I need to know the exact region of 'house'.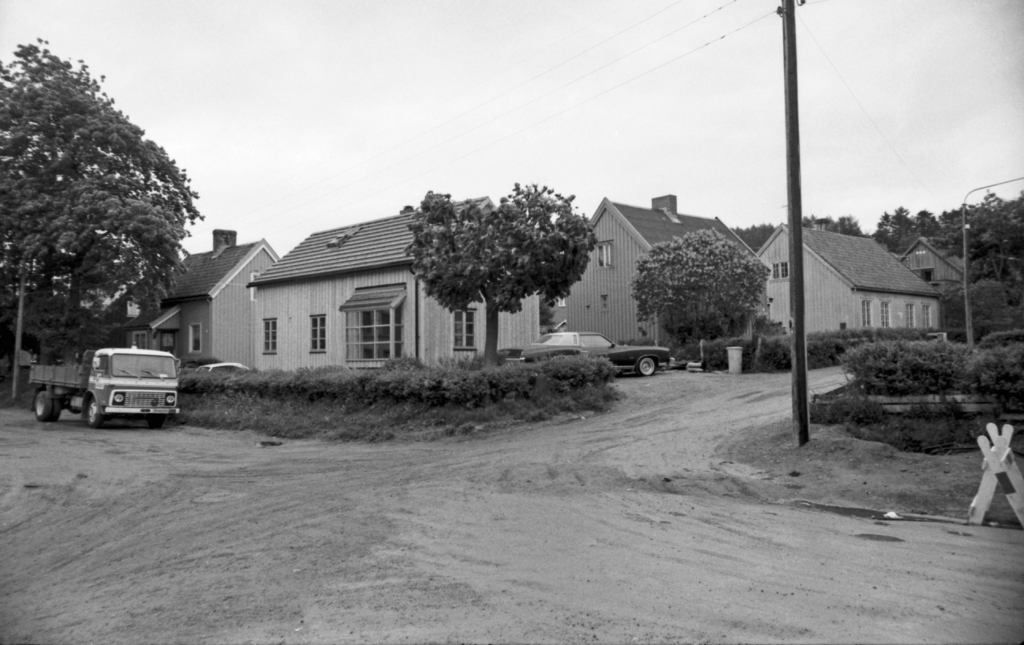
Region: box(579, 188, 803, 367).
